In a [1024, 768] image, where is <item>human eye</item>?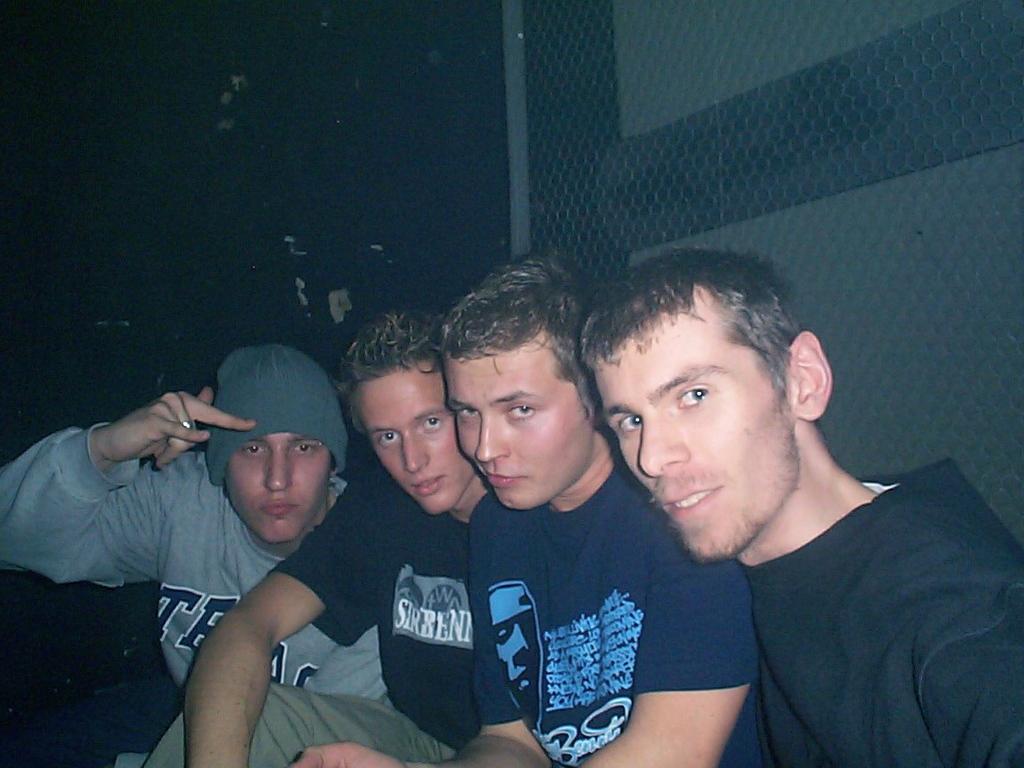
rect(505, 401, 540, 421).
